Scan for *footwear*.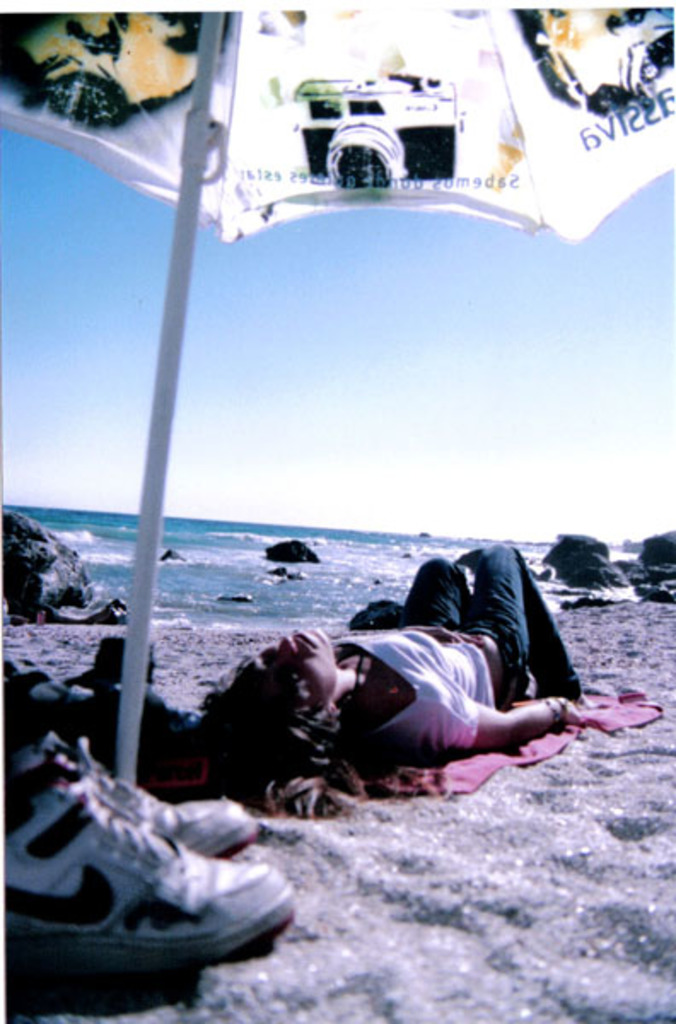
Scan result: bbox=(0, 751, 256, 869).
